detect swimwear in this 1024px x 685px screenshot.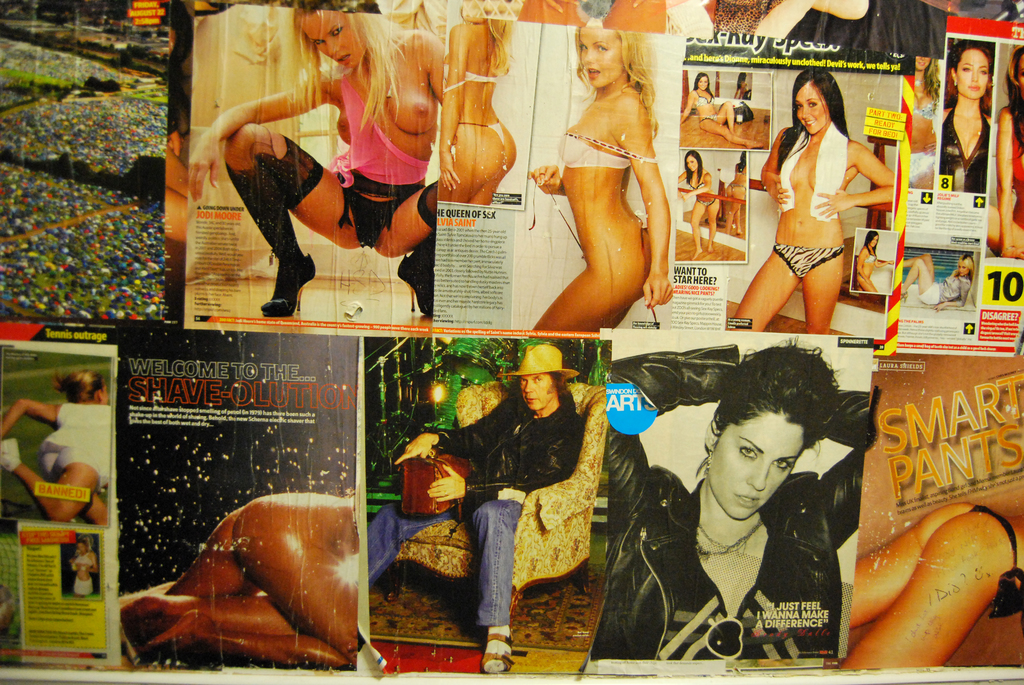
Detection: <bbox>776, 243, 845, 281</bbox>.
